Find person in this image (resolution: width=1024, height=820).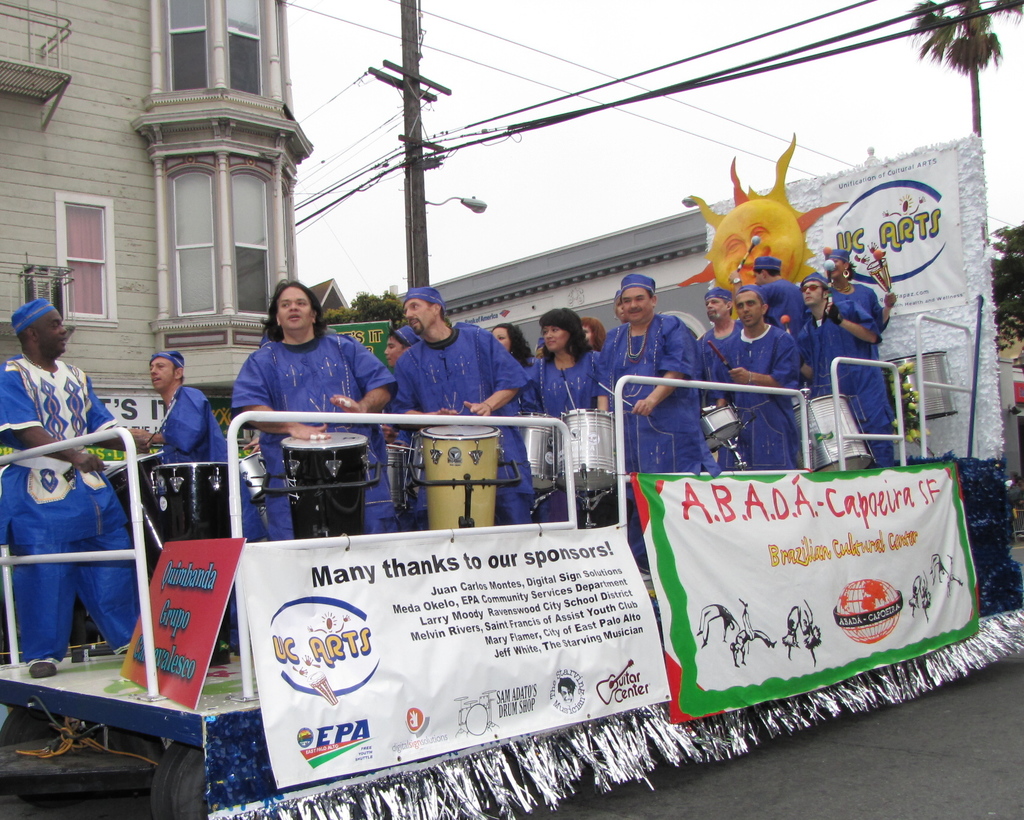
box=[236, 282, 401, 530].
